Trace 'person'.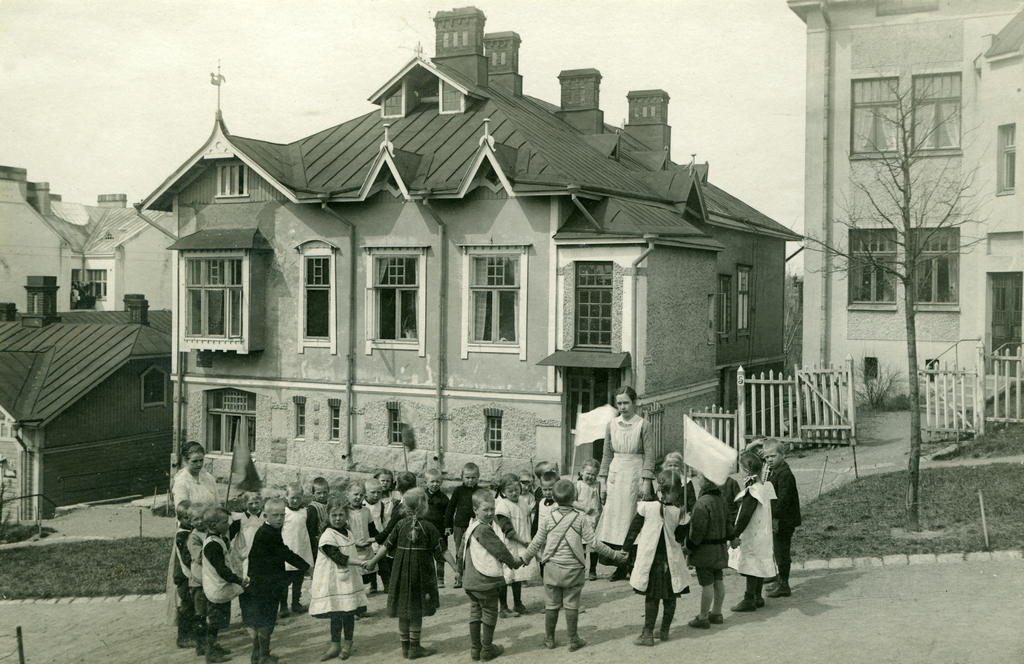
Traced to box(627, 469, 687, 643).
